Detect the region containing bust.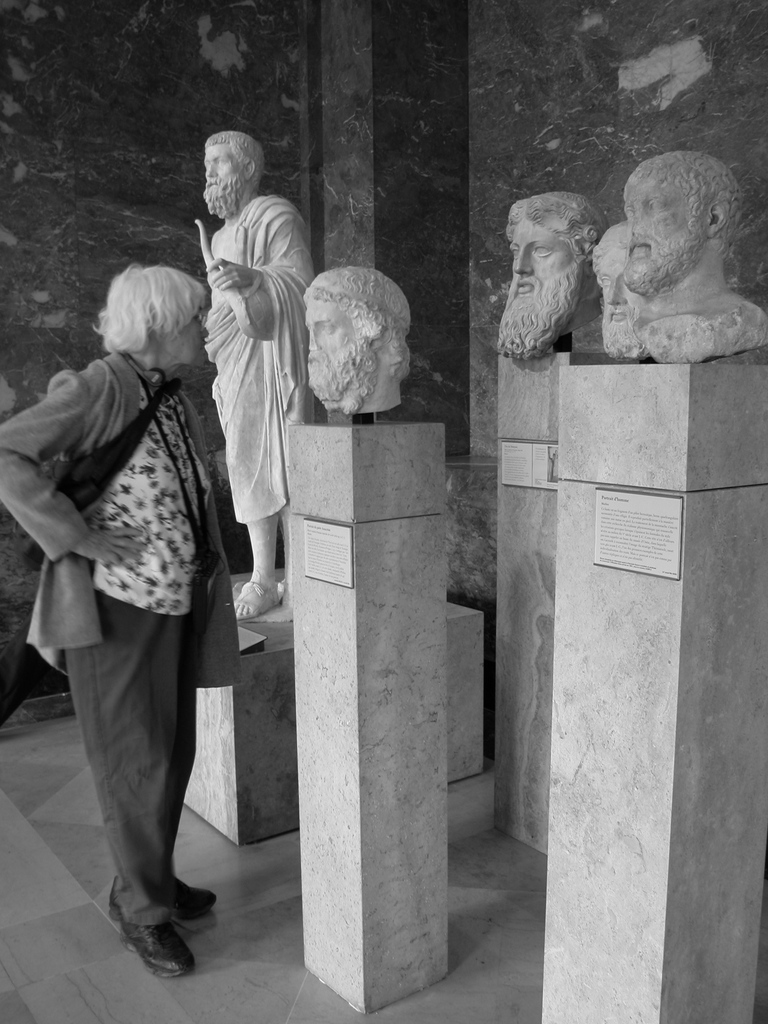
pyautogui.locateOnScreen(489, 188, 620, 378).
